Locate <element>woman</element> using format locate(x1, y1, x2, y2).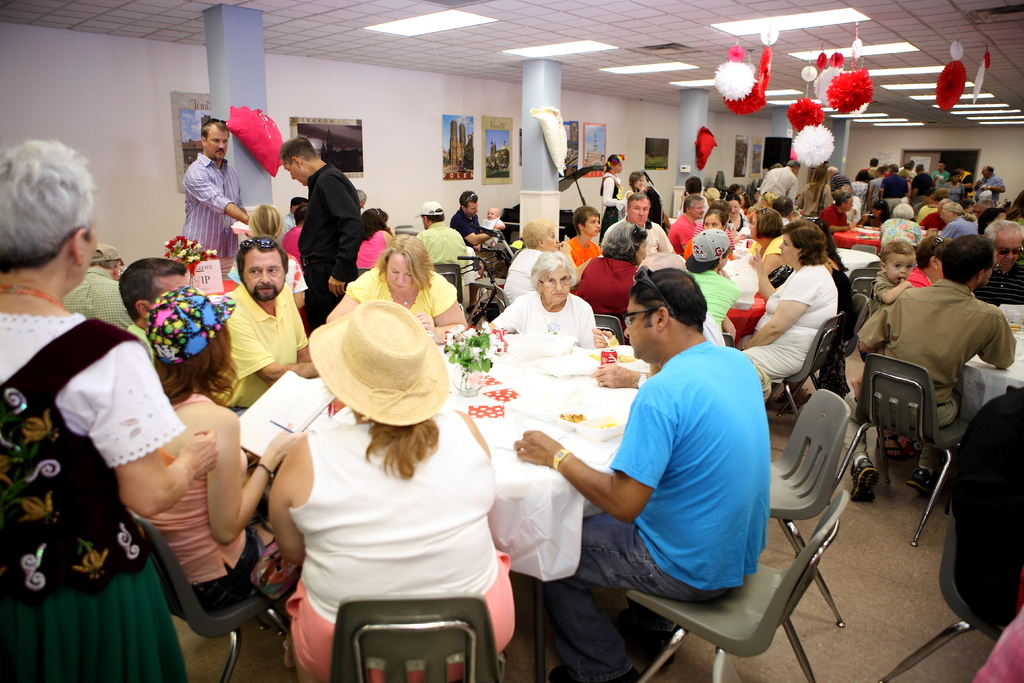
locate(735, 220, 845, 395).
